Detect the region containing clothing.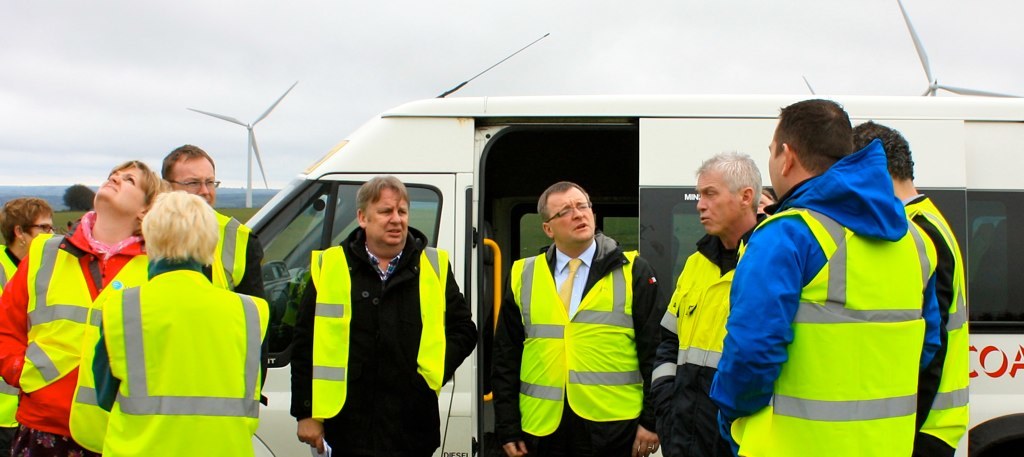
Rect(207, 206, 265, 303).
